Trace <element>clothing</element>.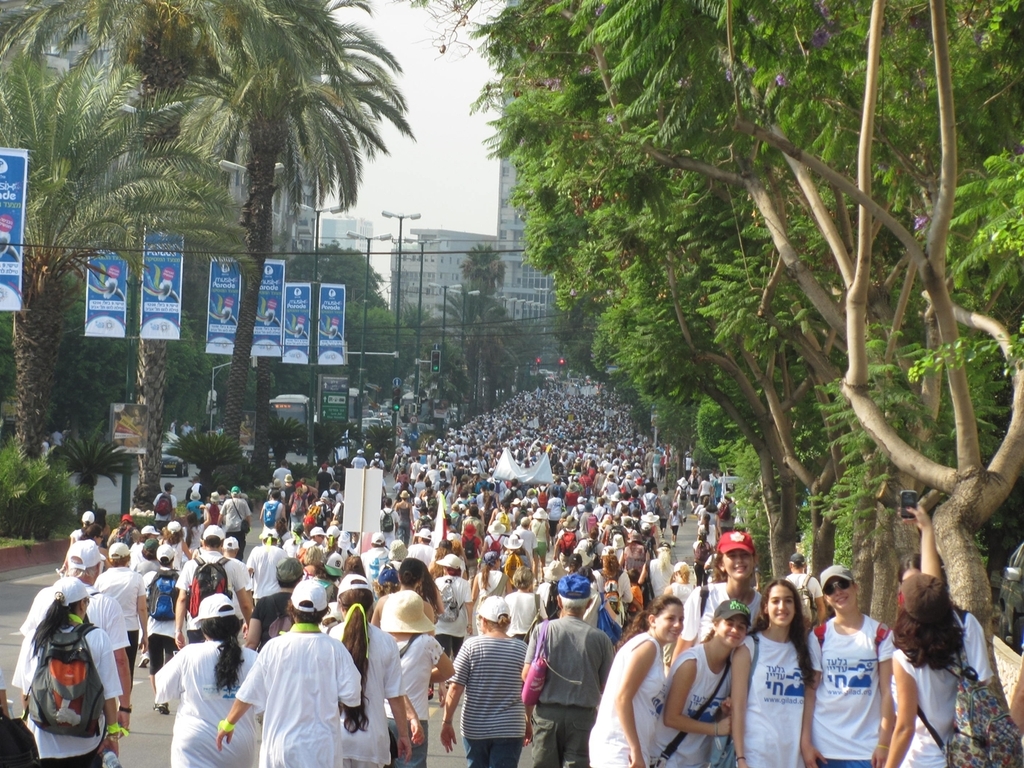
Traced to bbox=[509, 488, 518, 498].
